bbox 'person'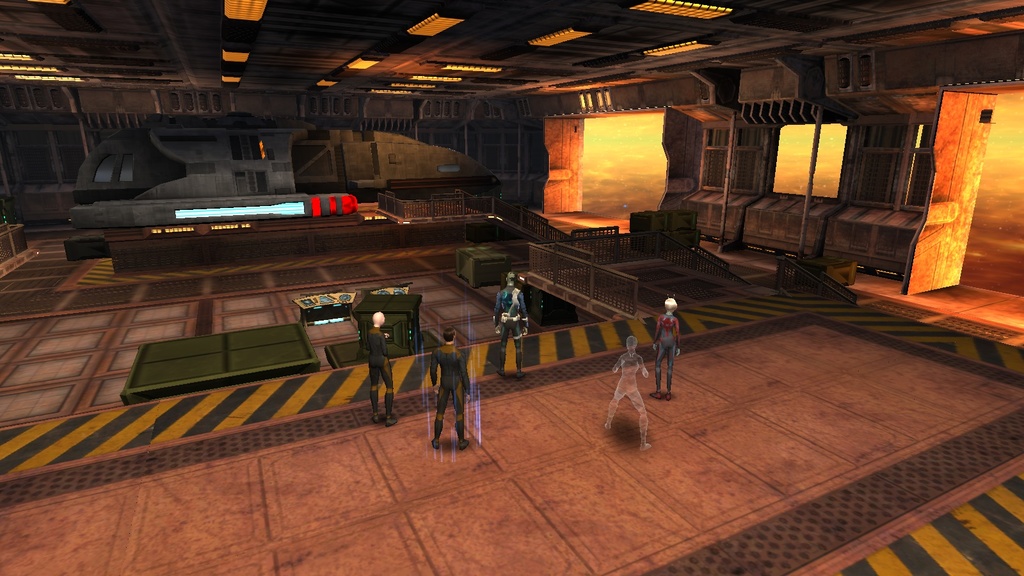
(493,273,529,378)
